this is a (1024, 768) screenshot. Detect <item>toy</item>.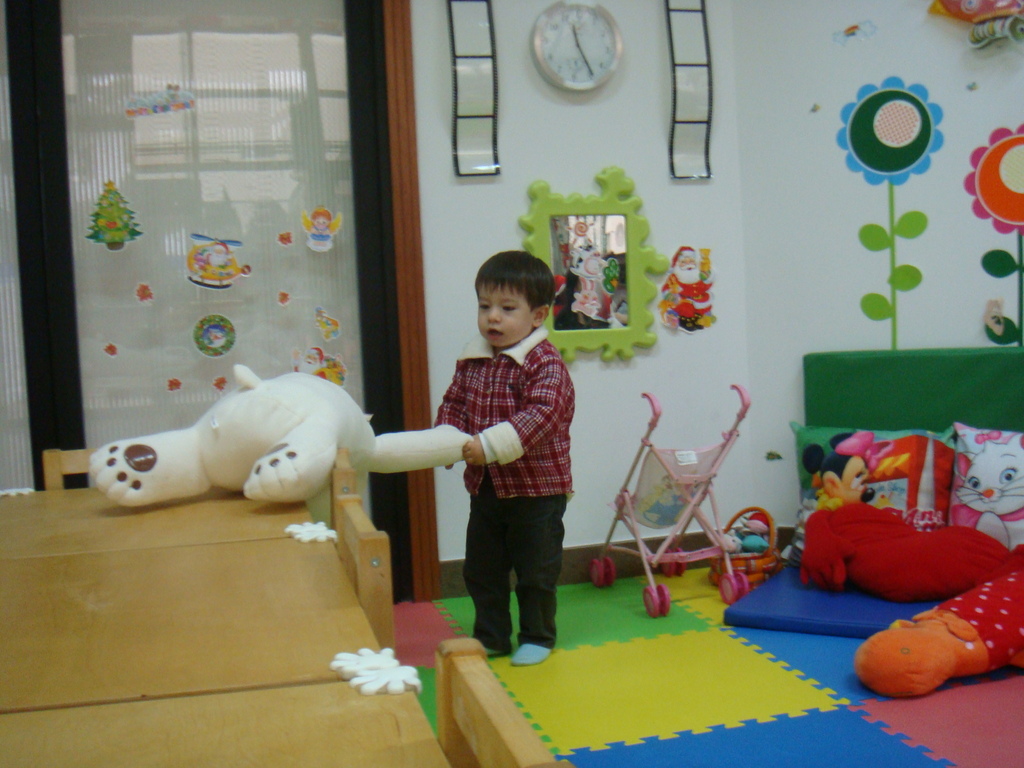
<box>854,566,1023,697</box>.
